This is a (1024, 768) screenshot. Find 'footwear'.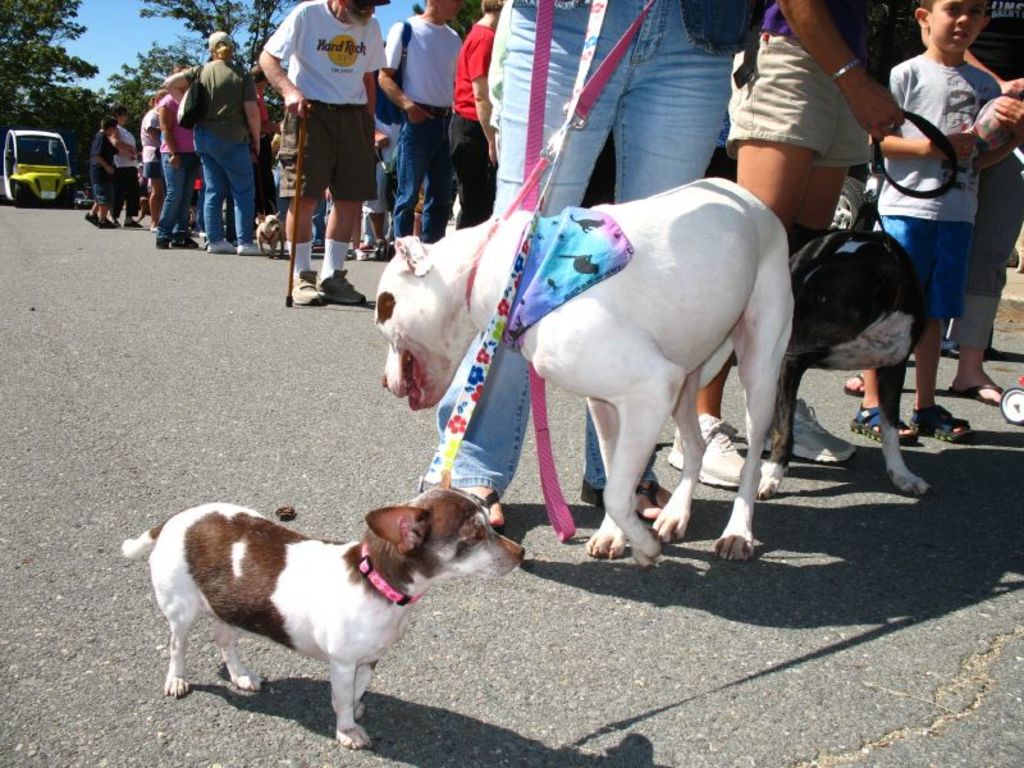
Bounding box: locate(109, 216, 123, 225).
